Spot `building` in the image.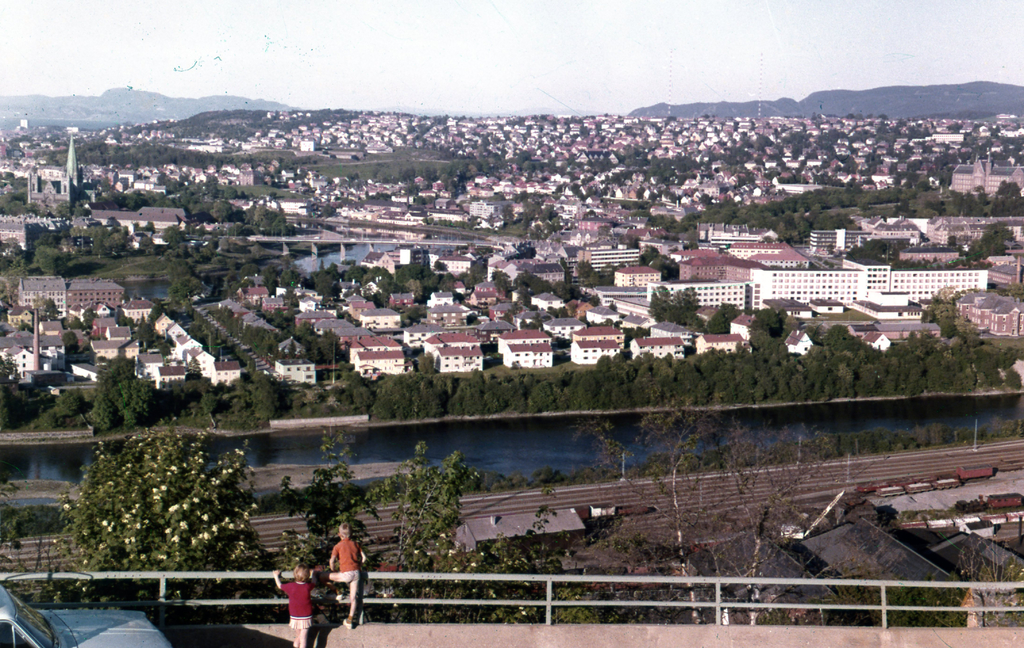
`building` found at l=579, t=249, r=641, b=272.
